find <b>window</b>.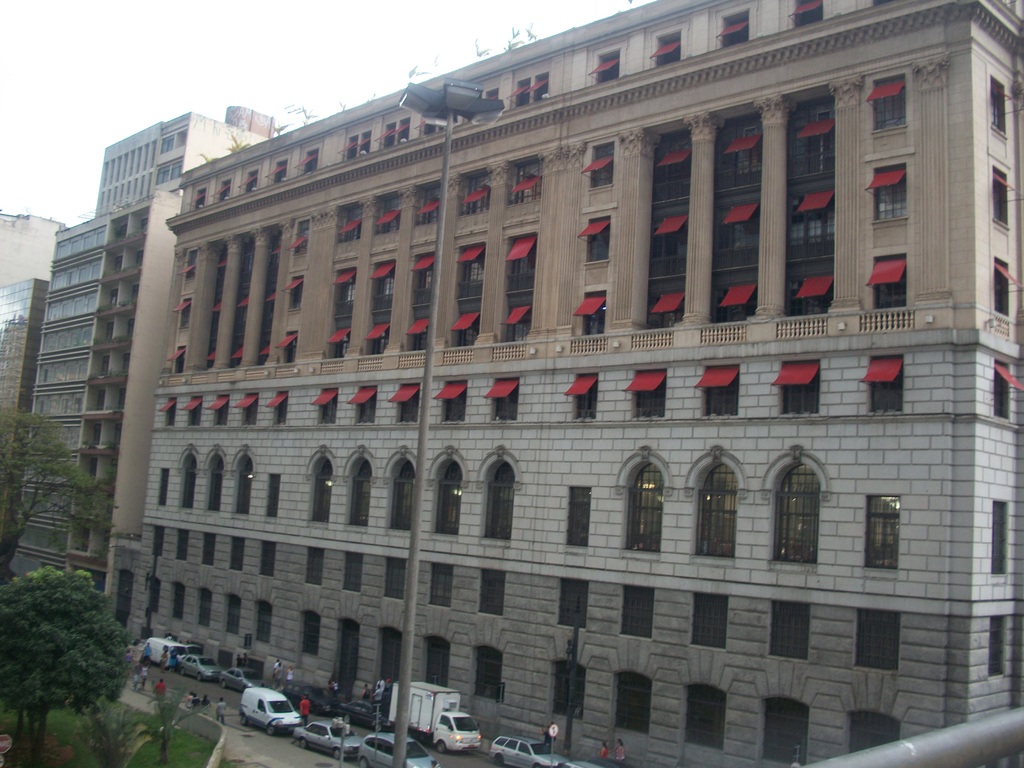
(483, 463, 511, 536).
